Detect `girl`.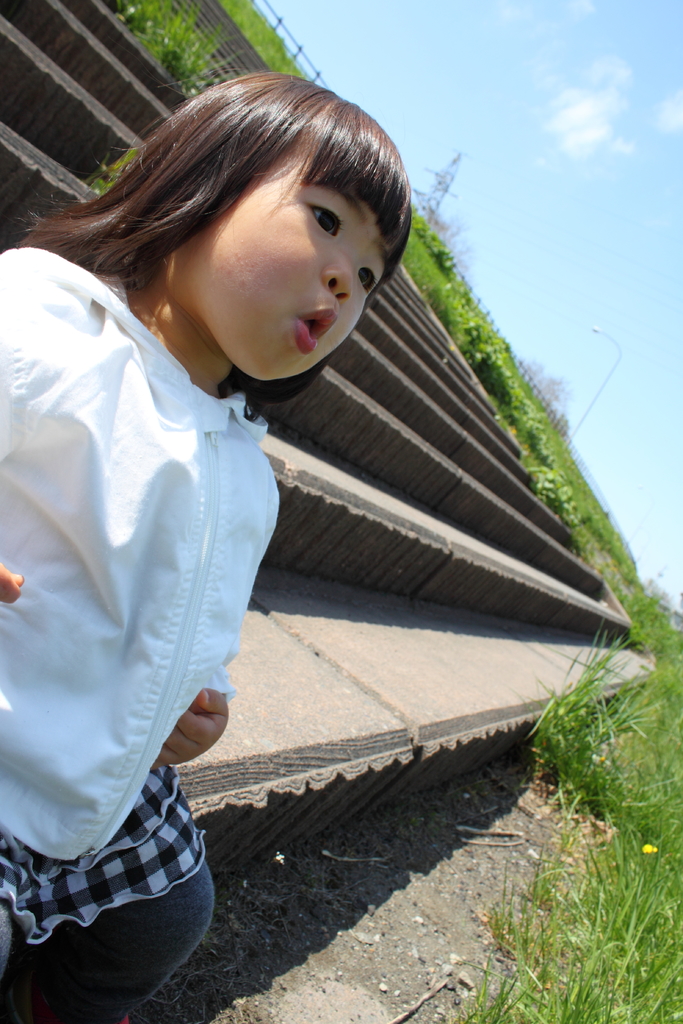
Detected at (x1=43, y1=84, x2=456, y2=1023).
